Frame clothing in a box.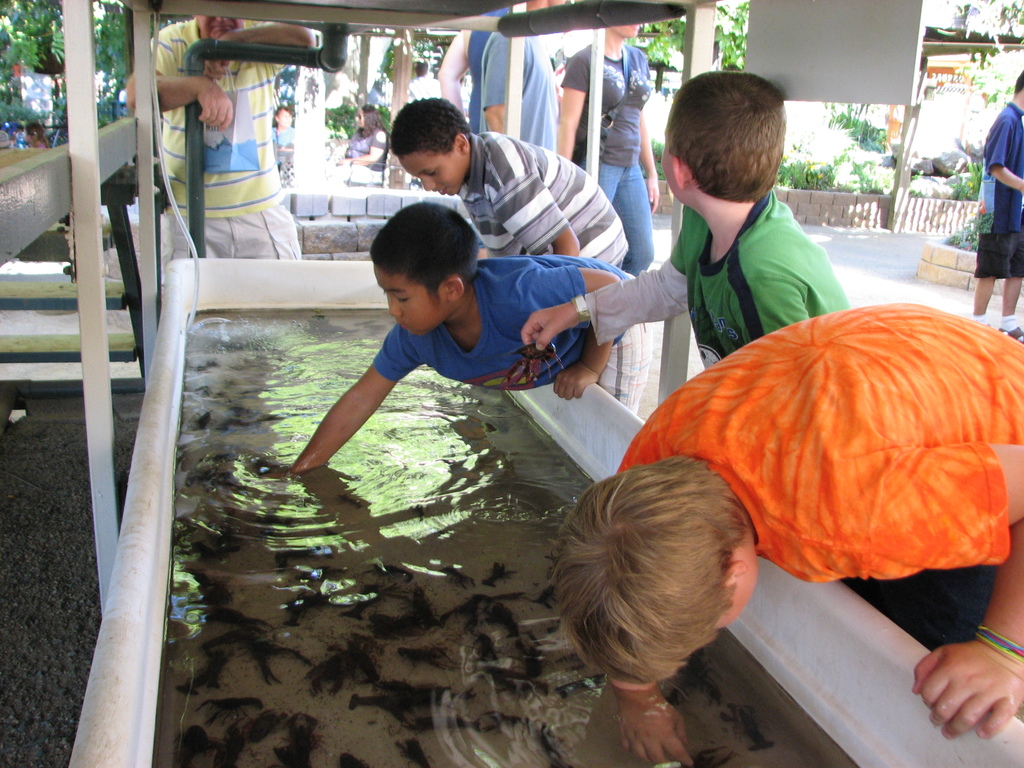
[x1=617, y1=296, x2=1023, y2=671].
